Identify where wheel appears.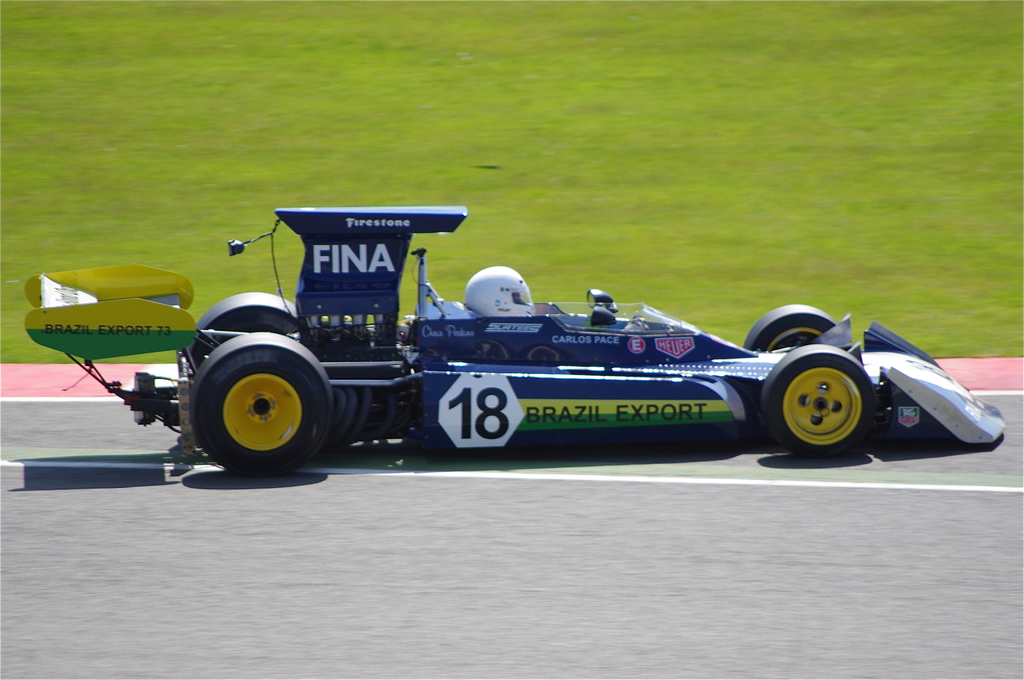
Appears at {"left": 784, "top": 353, "right": 886, "bottom": 450}.
